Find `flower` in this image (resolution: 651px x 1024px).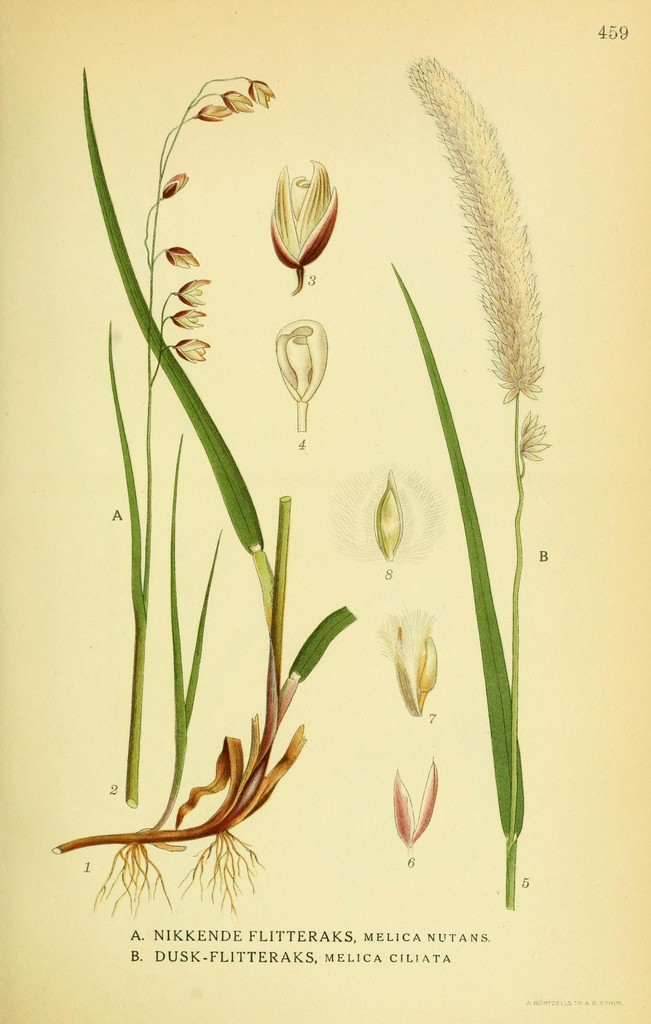
[168,243,197,268].
